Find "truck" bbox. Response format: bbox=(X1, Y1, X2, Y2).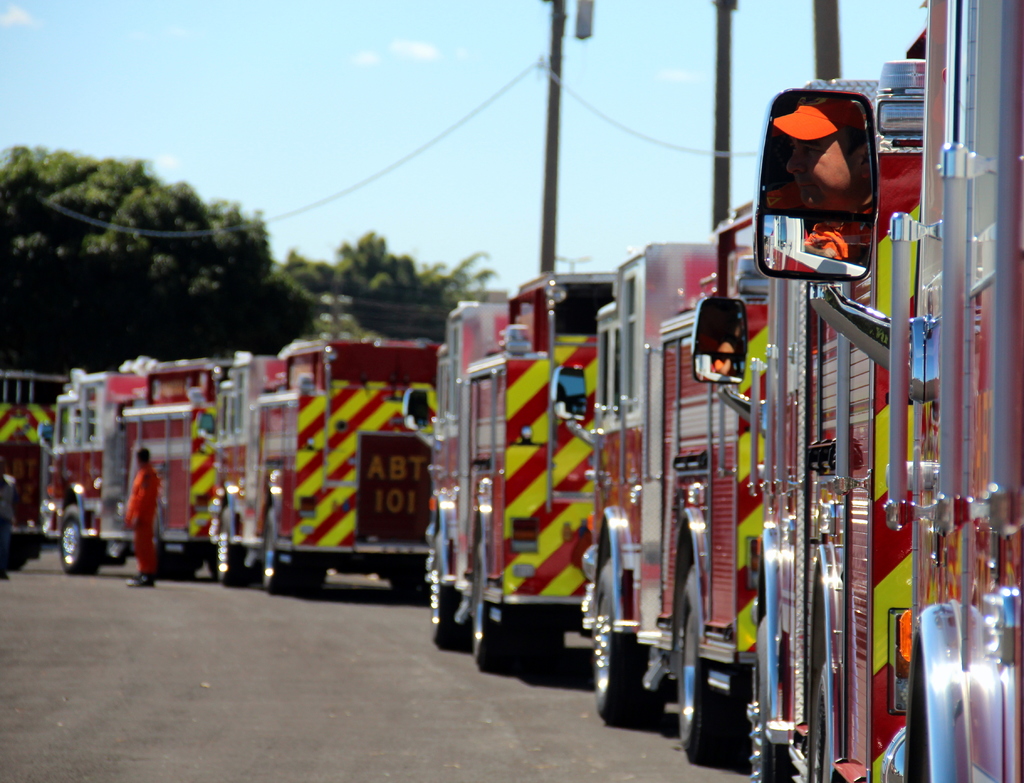
bbox=(538, 233, 761, 756).
